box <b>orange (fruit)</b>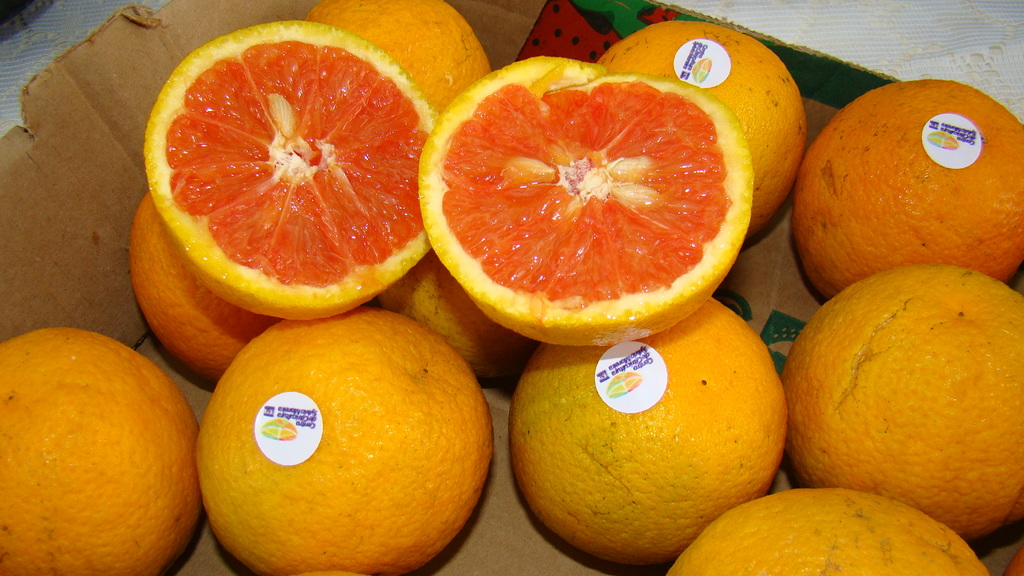
(195,309,493,575)
